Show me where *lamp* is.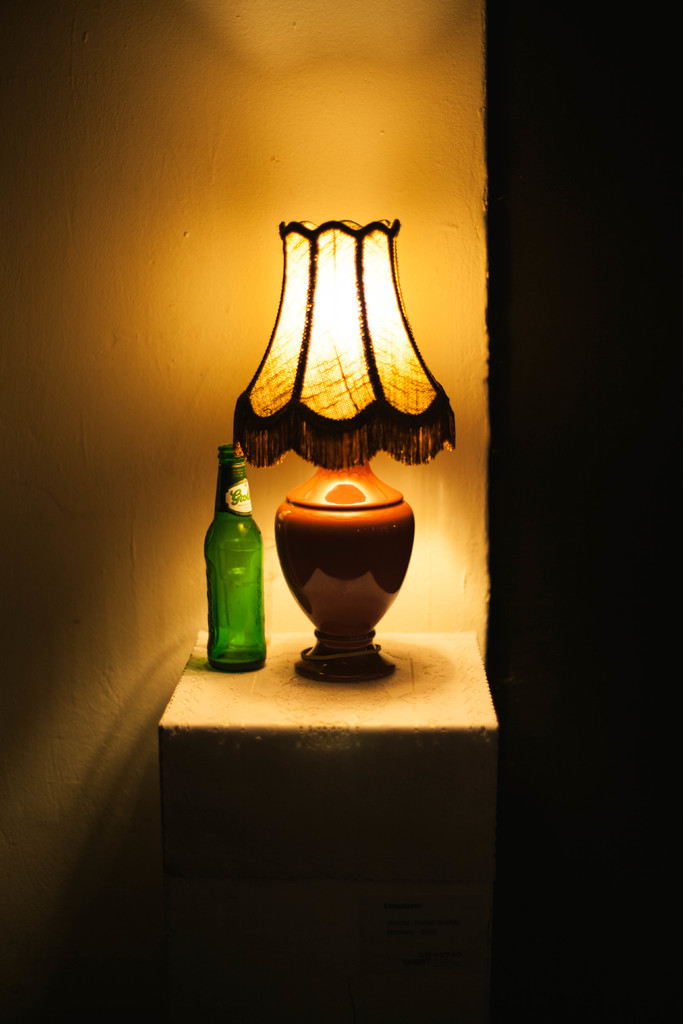
*lamp* is at 226 211 465 686.
